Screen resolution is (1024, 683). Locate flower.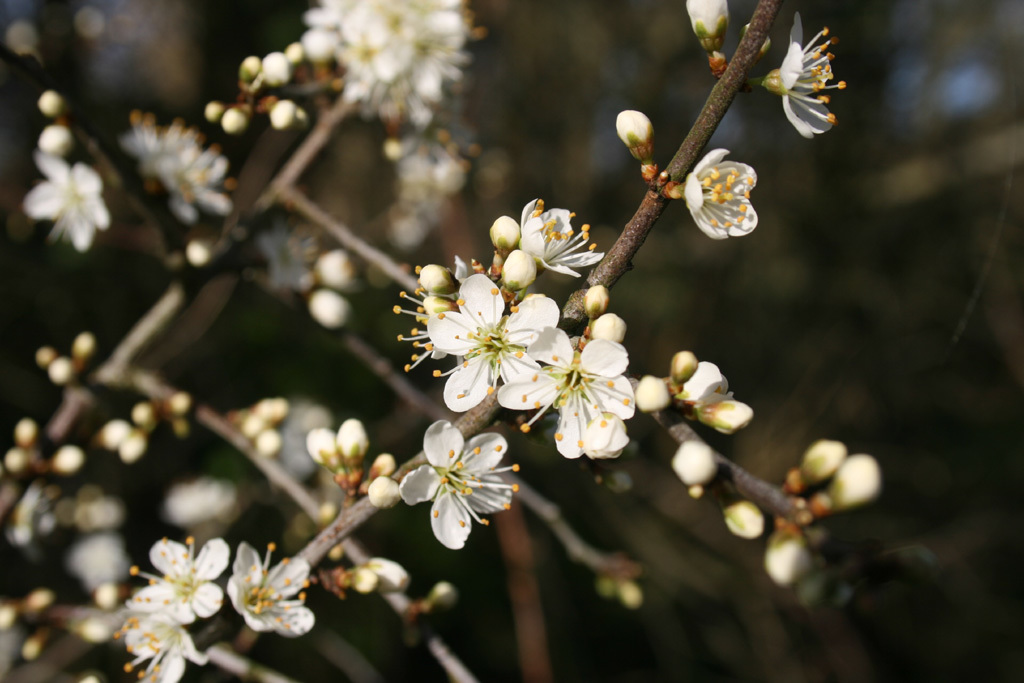
<box>399,417,517,554</box>.
